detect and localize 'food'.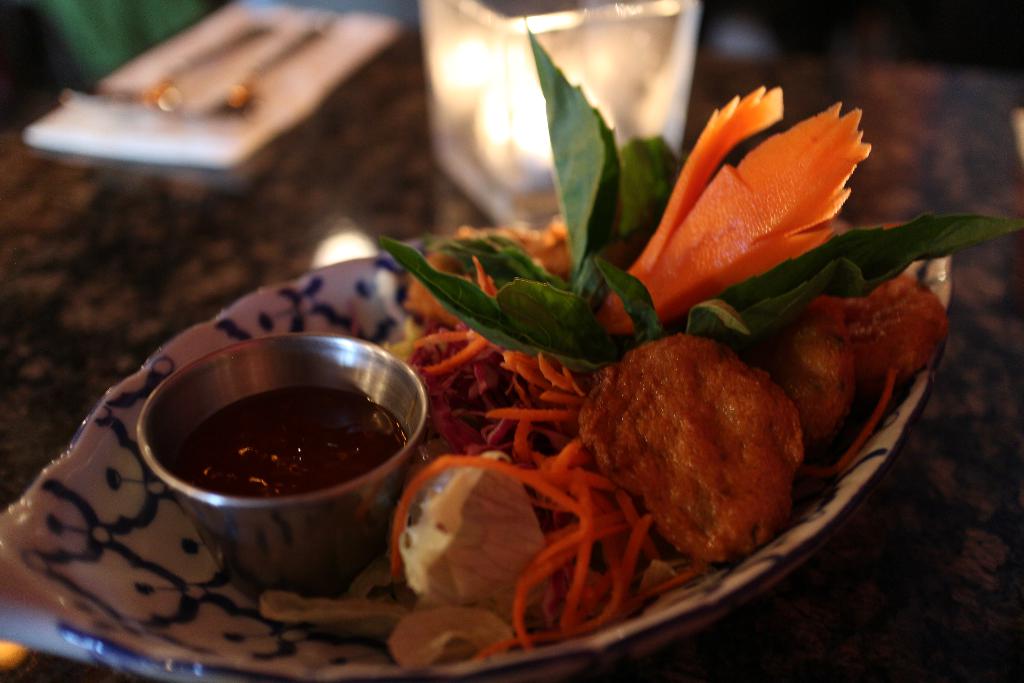
Localized at select_region(592, 327, 809, 561).
